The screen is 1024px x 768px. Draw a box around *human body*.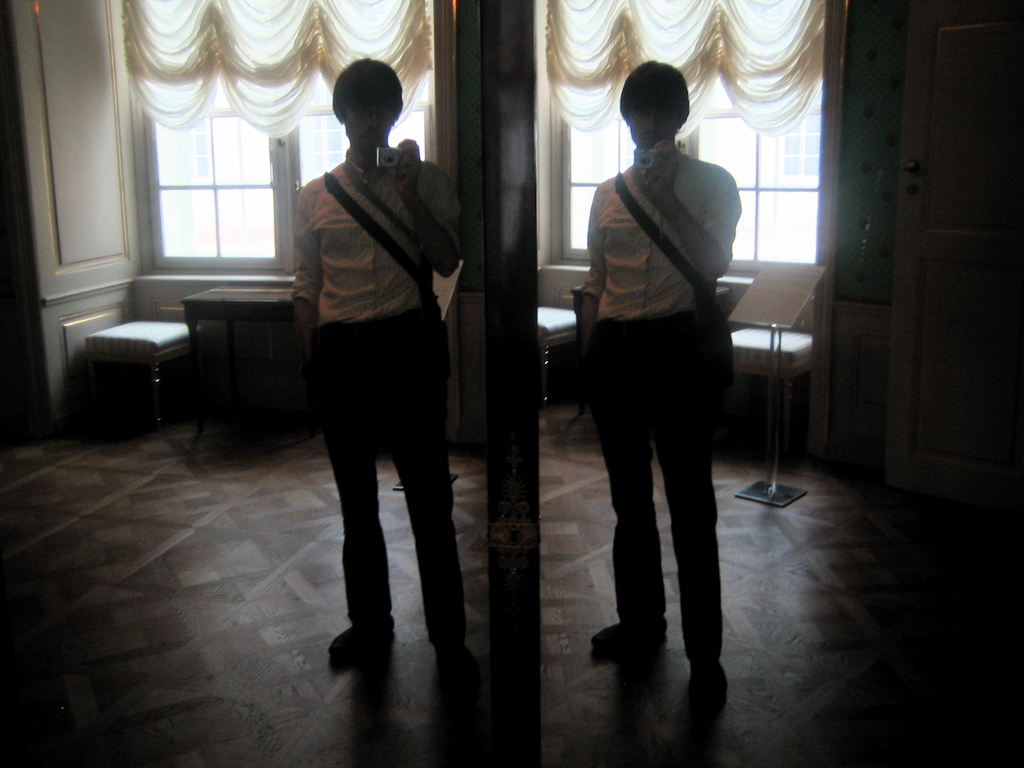
box=[570, 135, 743, 723].
